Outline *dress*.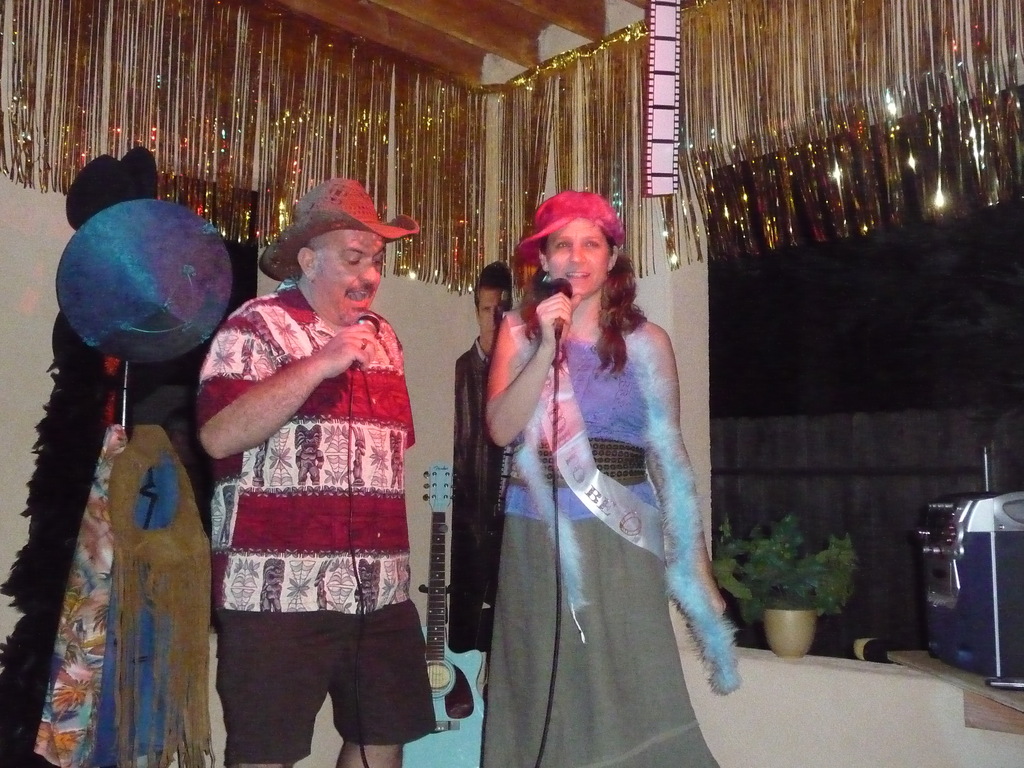
Outline: [467,335,721,767].
